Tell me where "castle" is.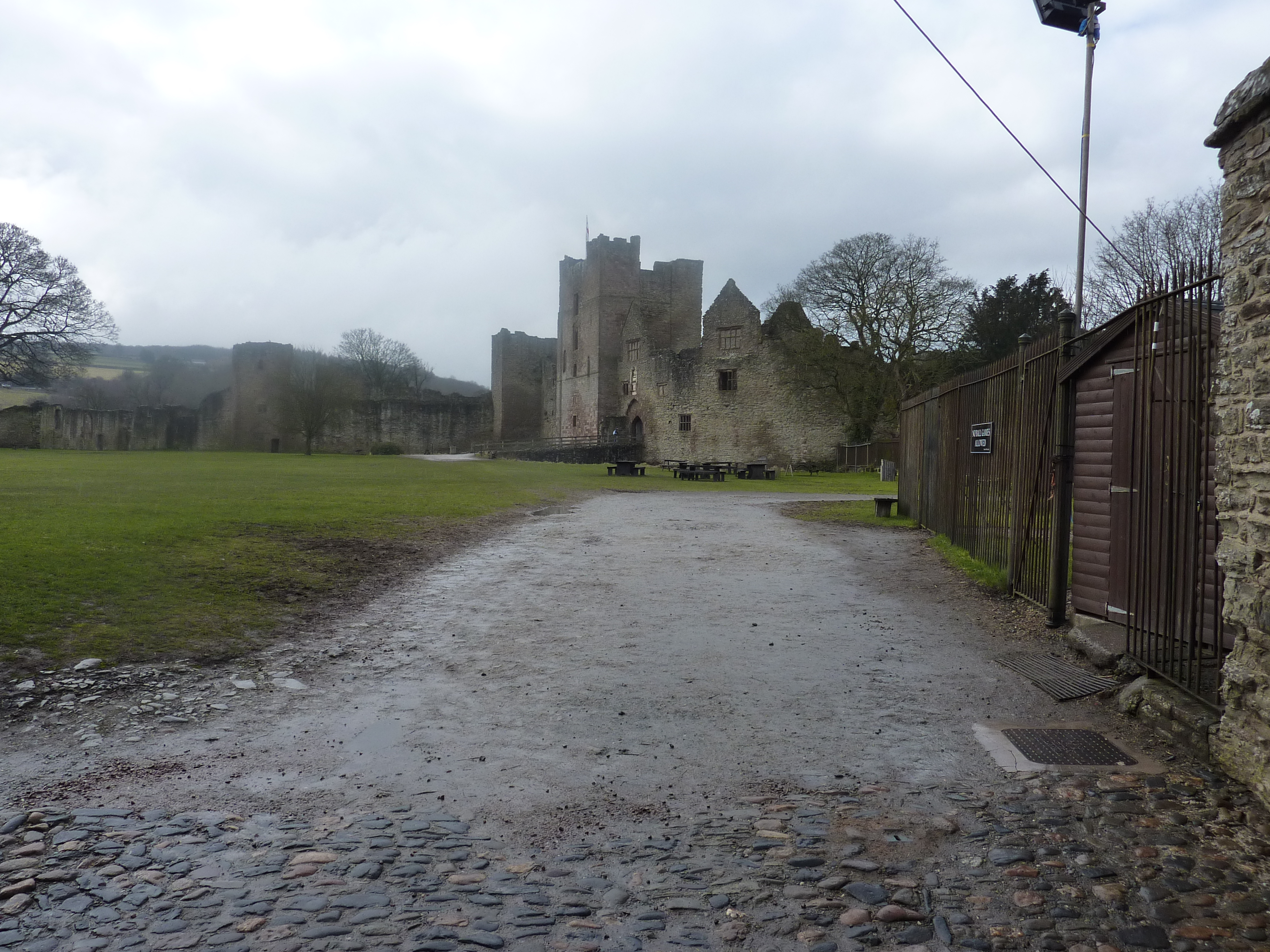
"castle" is at {"x1": 161, "y1": 69, "x2": 319, "y2": 169}.
